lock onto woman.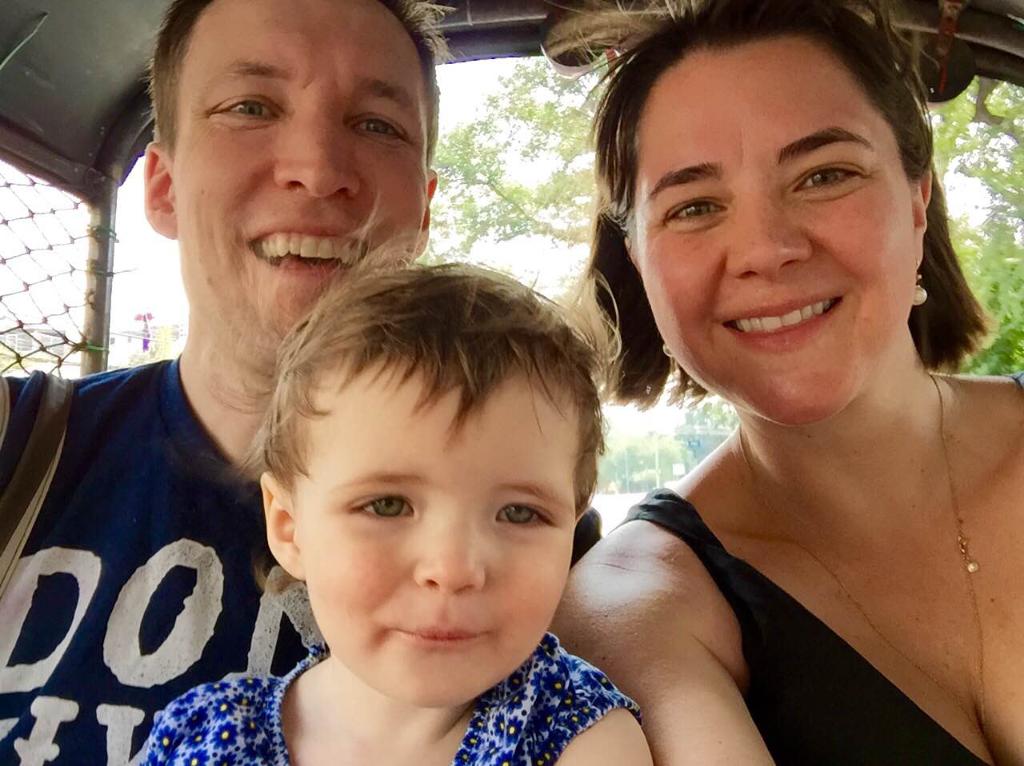
Locked: (x1=488, y1=31, x2=1023, y2=765).
